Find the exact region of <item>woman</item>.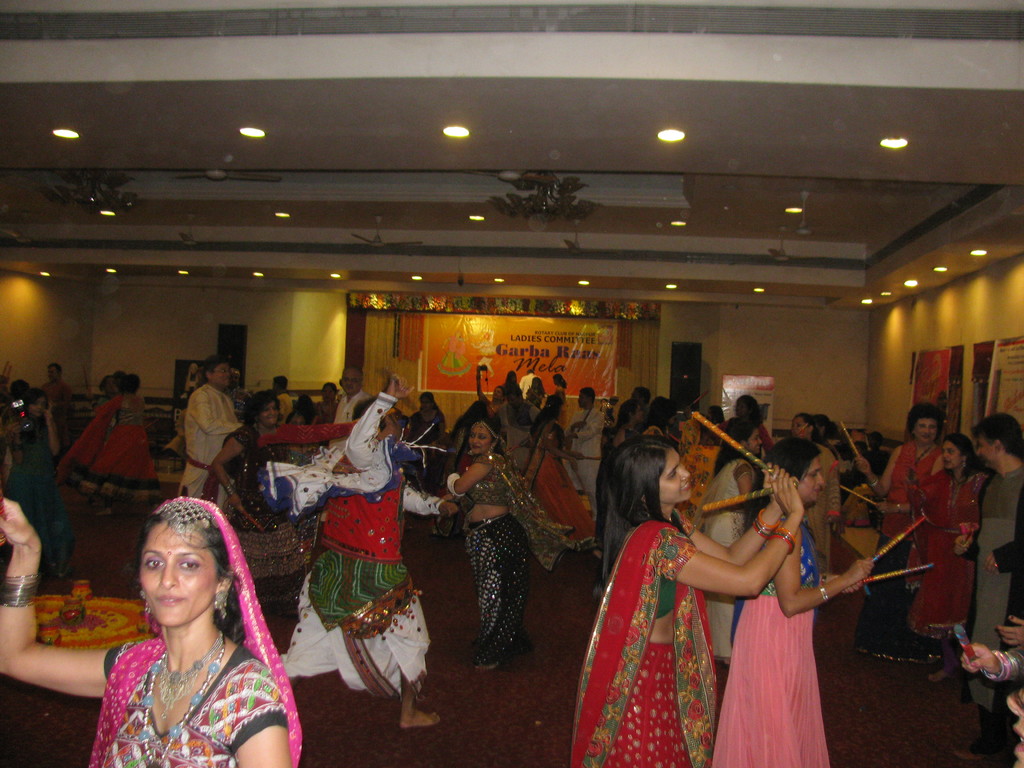
Exact region: left=410, top=393, right=446, bottom=444.
